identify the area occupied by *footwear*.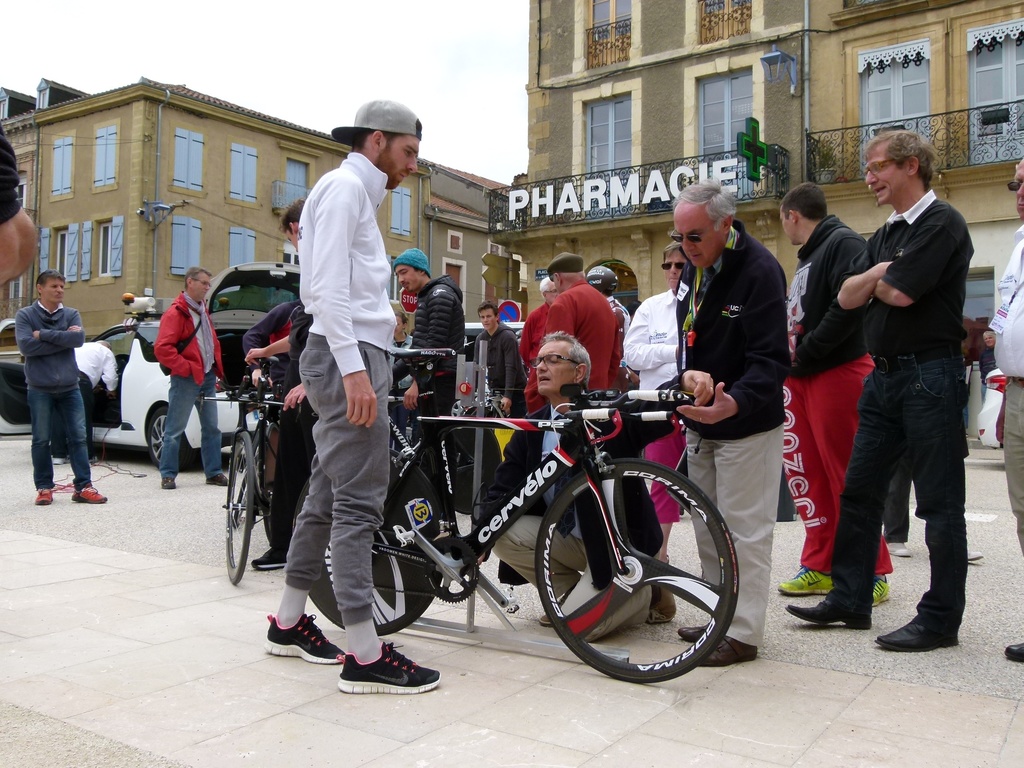
Area: (33, 488, 54, 503).
